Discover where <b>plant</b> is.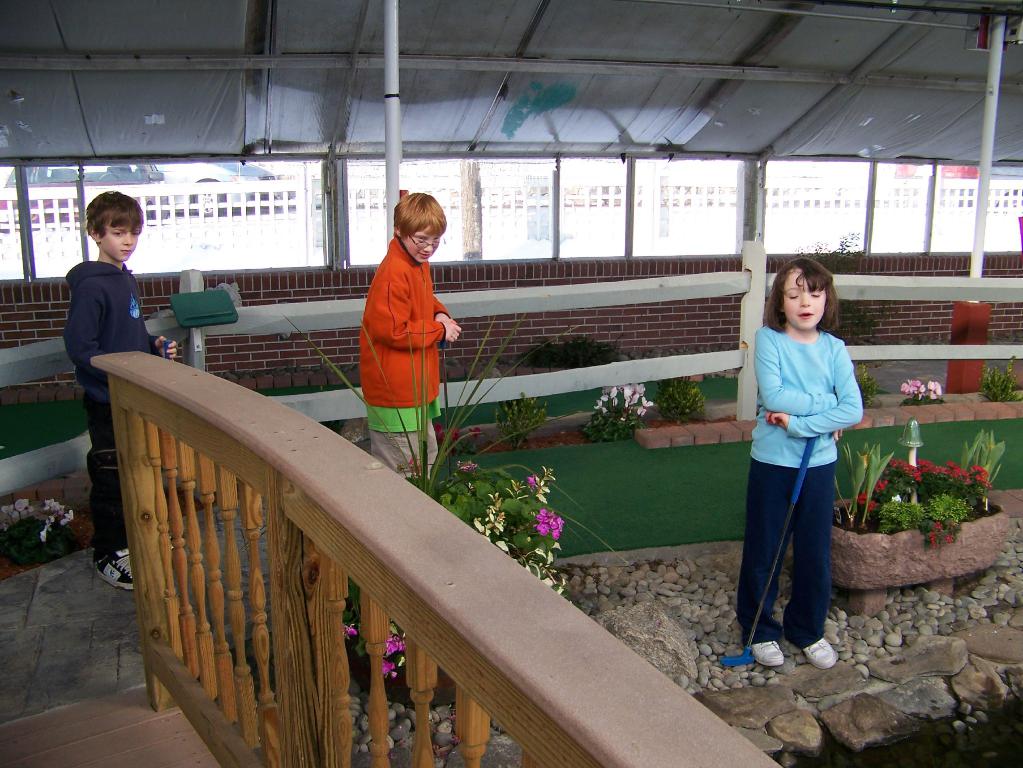
Discovered at (left=270, top=299, right=651, bottom=685).
